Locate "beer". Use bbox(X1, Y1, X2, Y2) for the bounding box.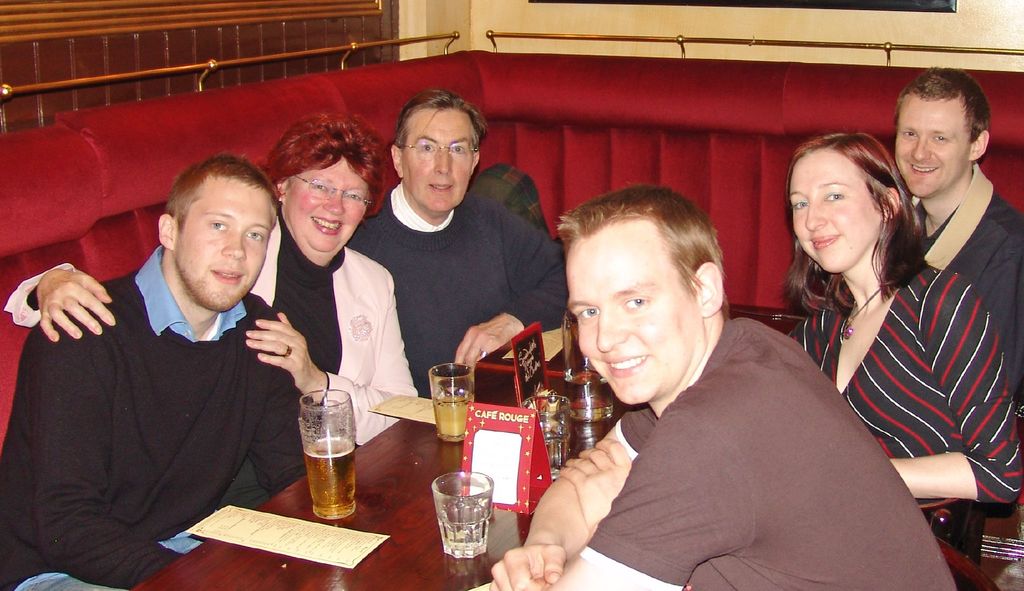
bbox(435, 388, 477, 447).
